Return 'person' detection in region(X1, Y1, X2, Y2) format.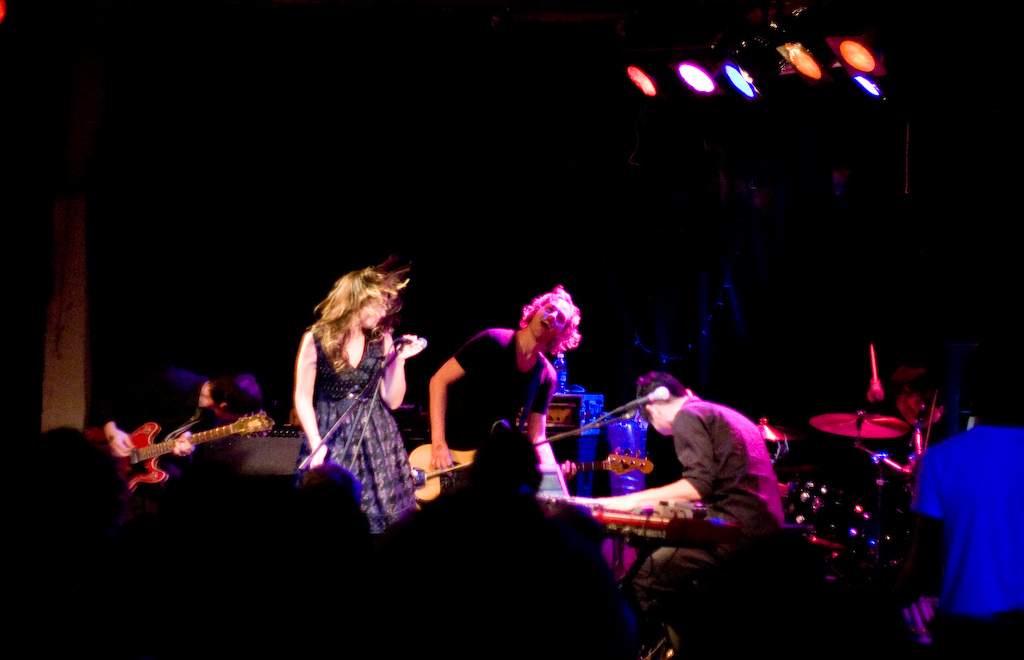
region(622, 369, 785, 641).
